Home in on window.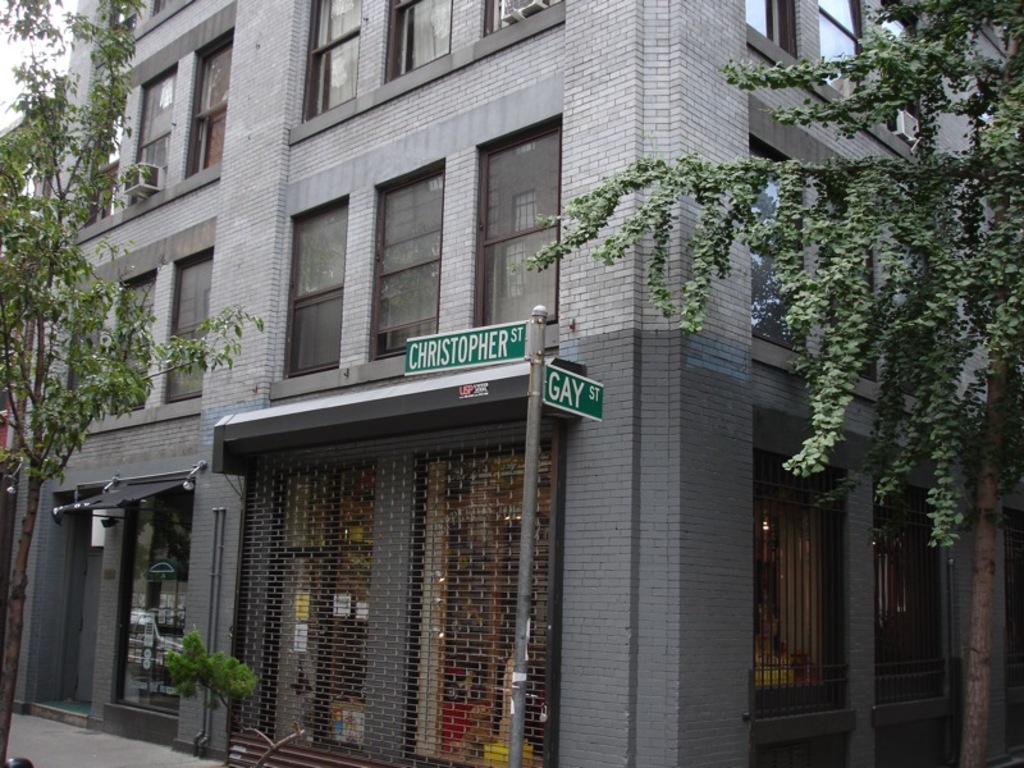
Homed in at 255, 195, 371, 383.
